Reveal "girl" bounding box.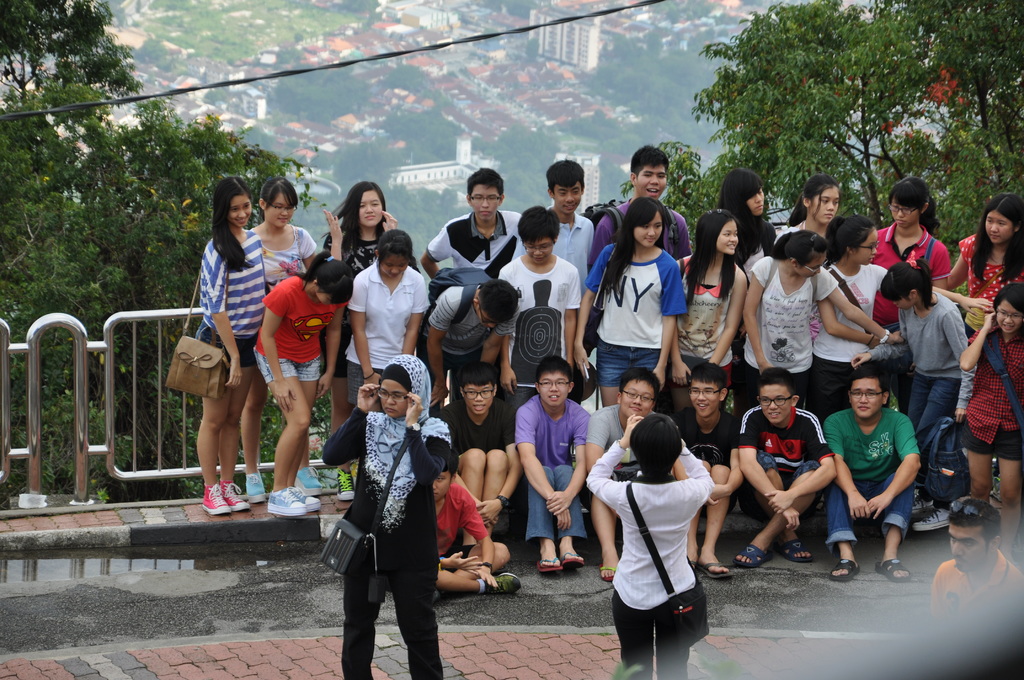
Revealed: box(575, 197, 685, 407).
